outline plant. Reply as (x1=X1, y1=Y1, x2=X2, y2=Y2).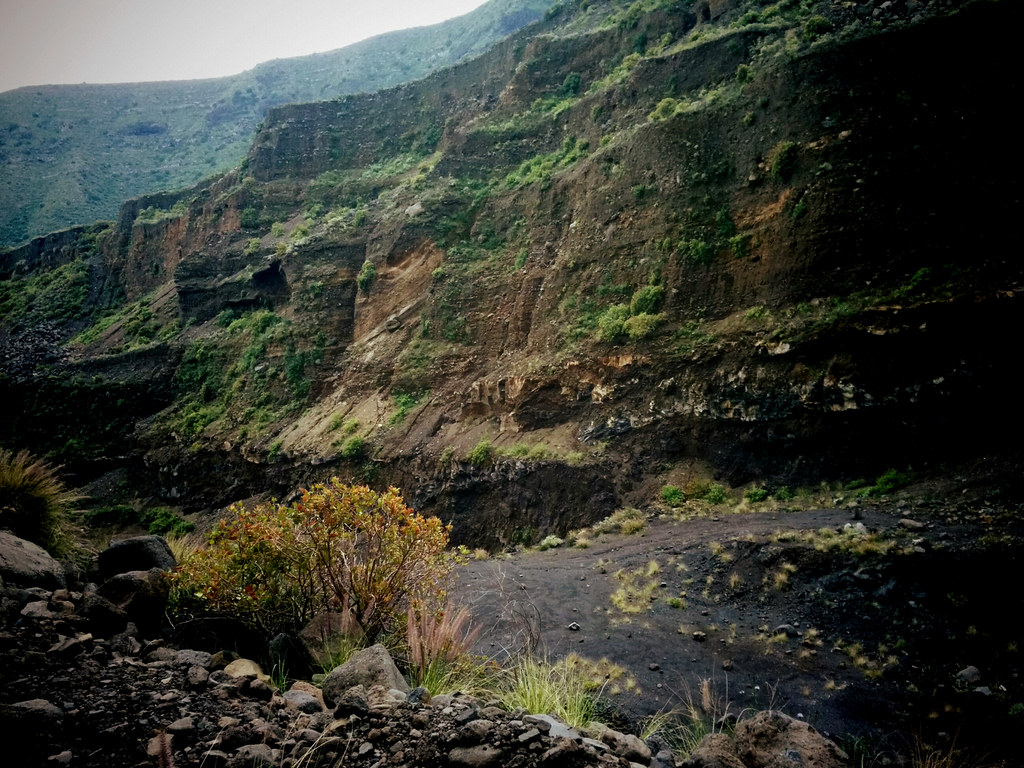
(x1=709, y1=621, x2=721, y2=634).
